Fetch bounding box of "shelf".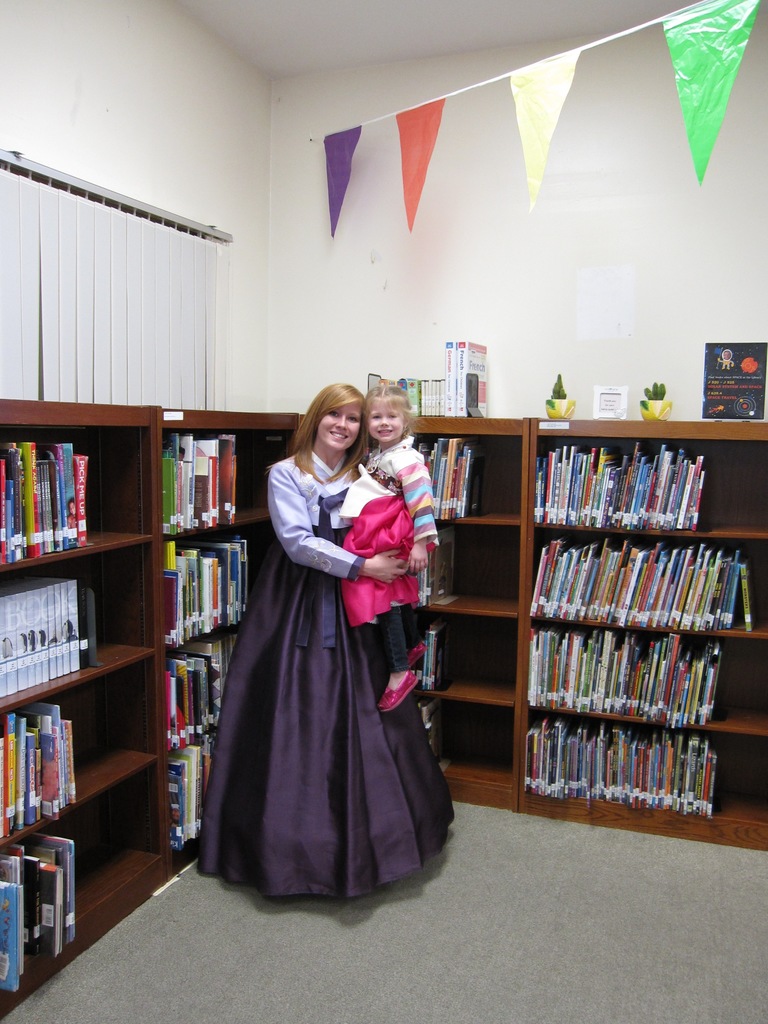
Bbox: x1=4, y1=551, x2=171, y2=717.
